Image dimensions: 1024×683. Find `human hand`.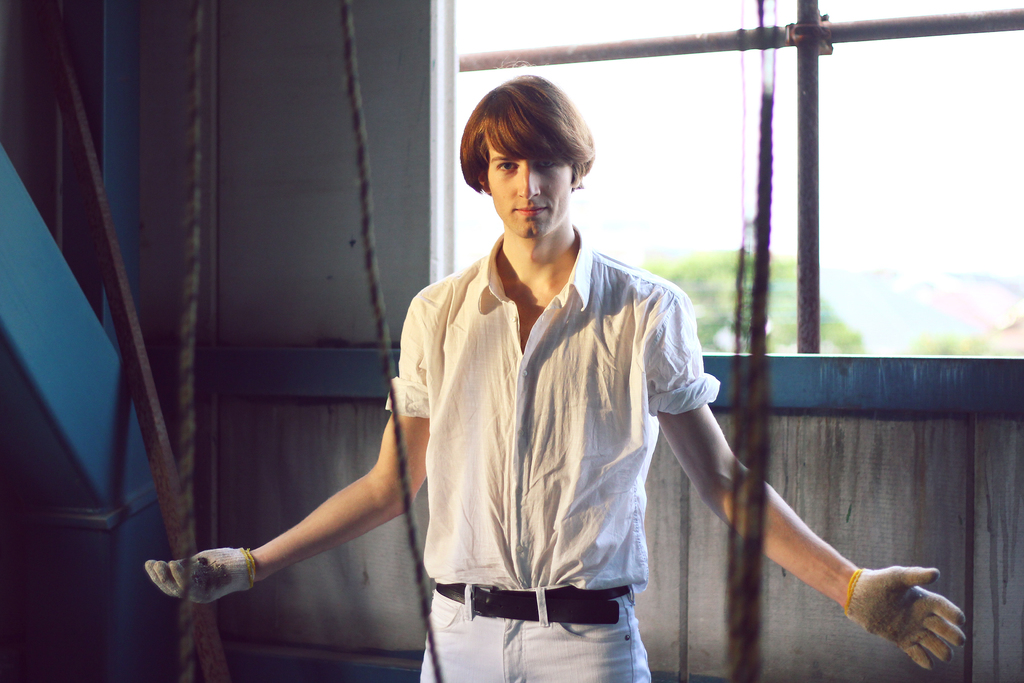
locate(862, 556, 966, 664).
